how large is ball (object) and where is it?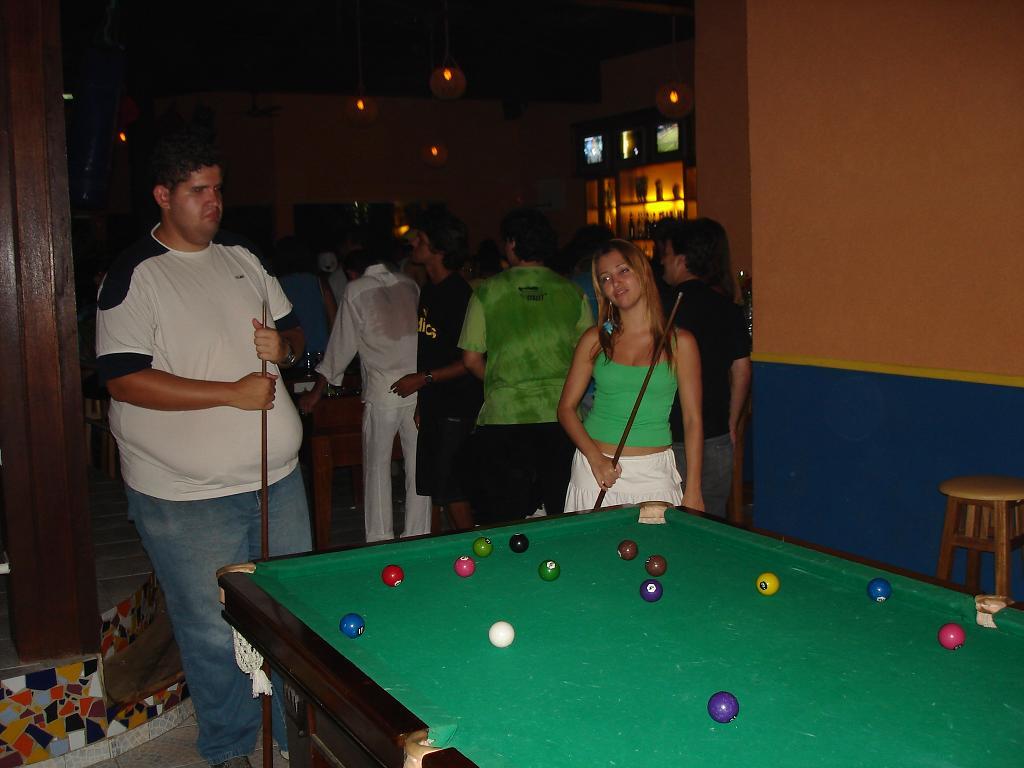
Bounding box: (638, 580, 661, 604).
